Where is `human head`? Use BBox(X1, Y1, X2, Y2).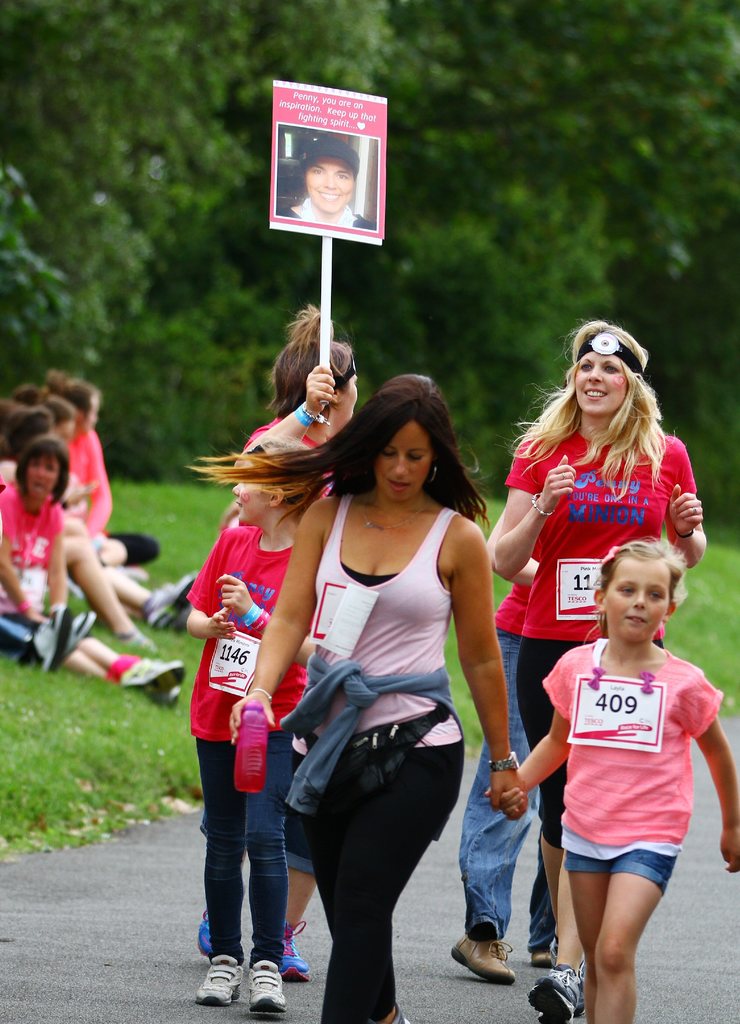
BBox(362, 370, 446, 506).
